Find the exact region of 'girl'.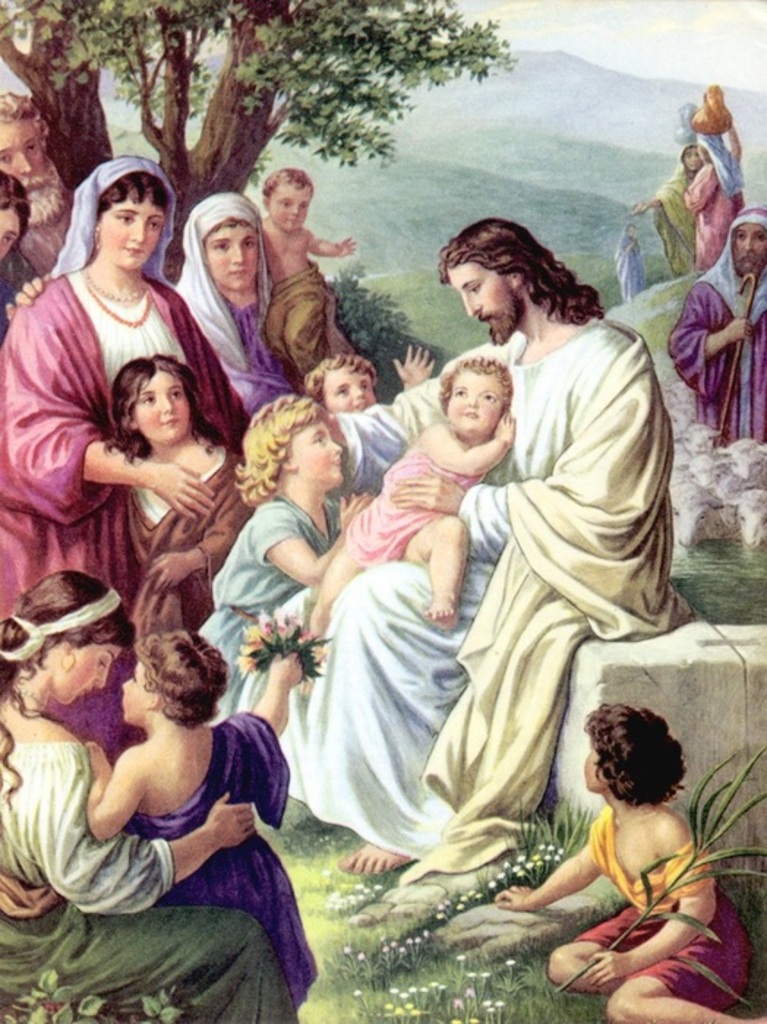
Exact region: 88:358:250:669.
